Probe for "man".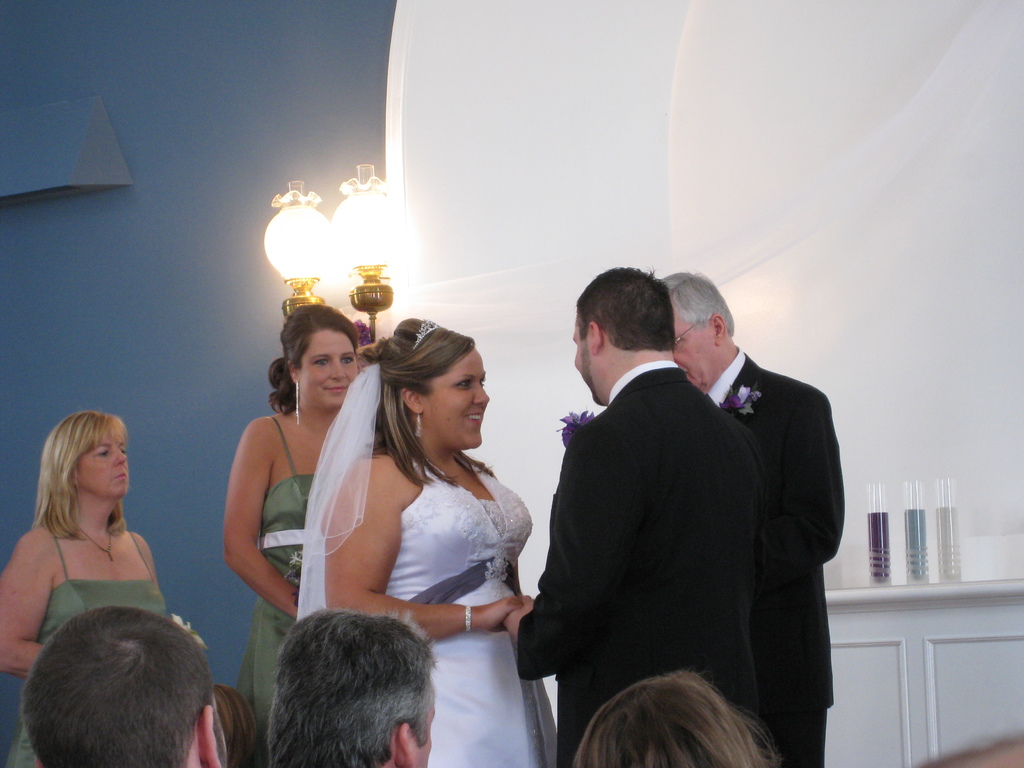
Probe result: (505, 266, 767, 767).
